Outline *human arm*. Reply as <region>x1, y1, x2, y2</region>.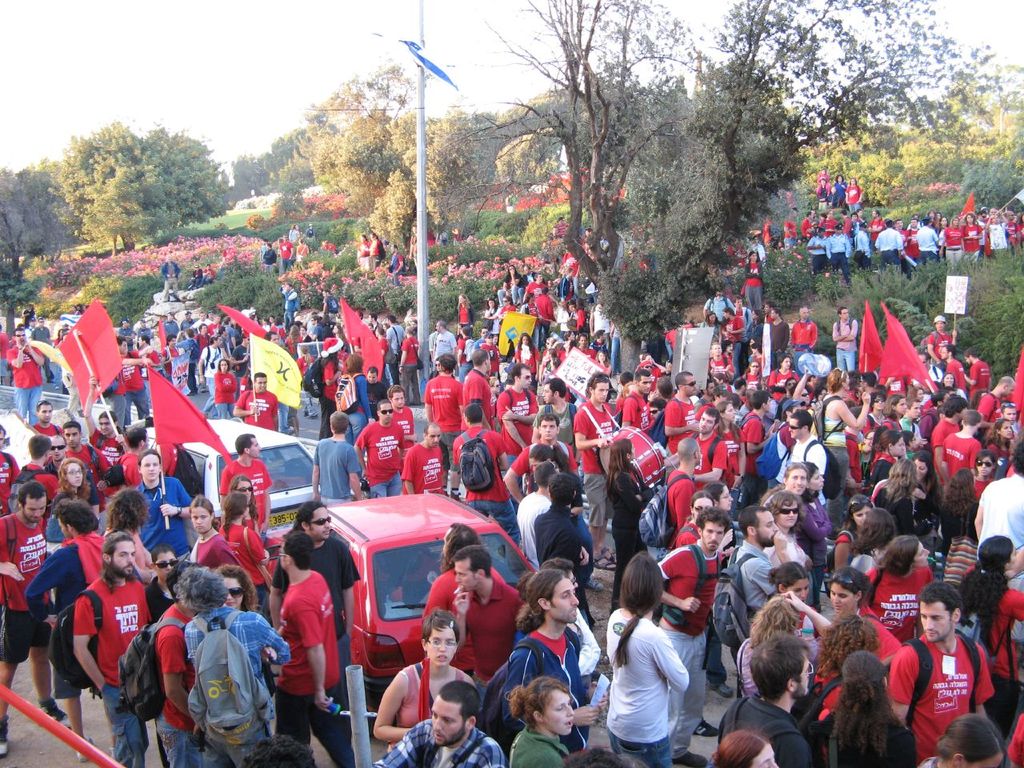
<region>795, 370, 802, 398</region>.
